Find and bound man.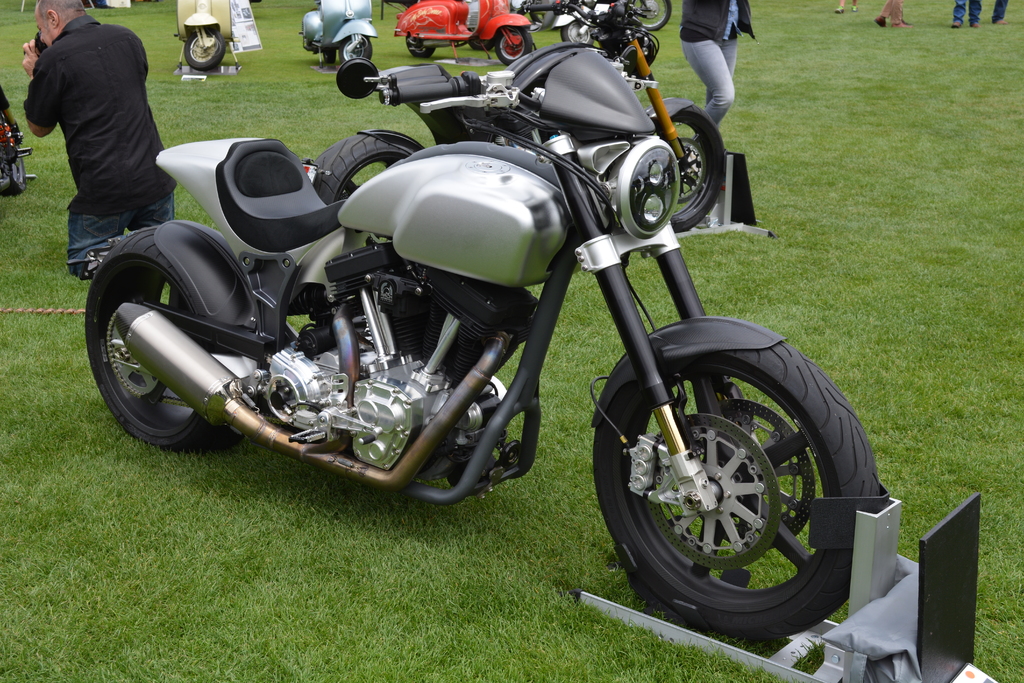
Bound: rect(675, 0, 753, 131).
